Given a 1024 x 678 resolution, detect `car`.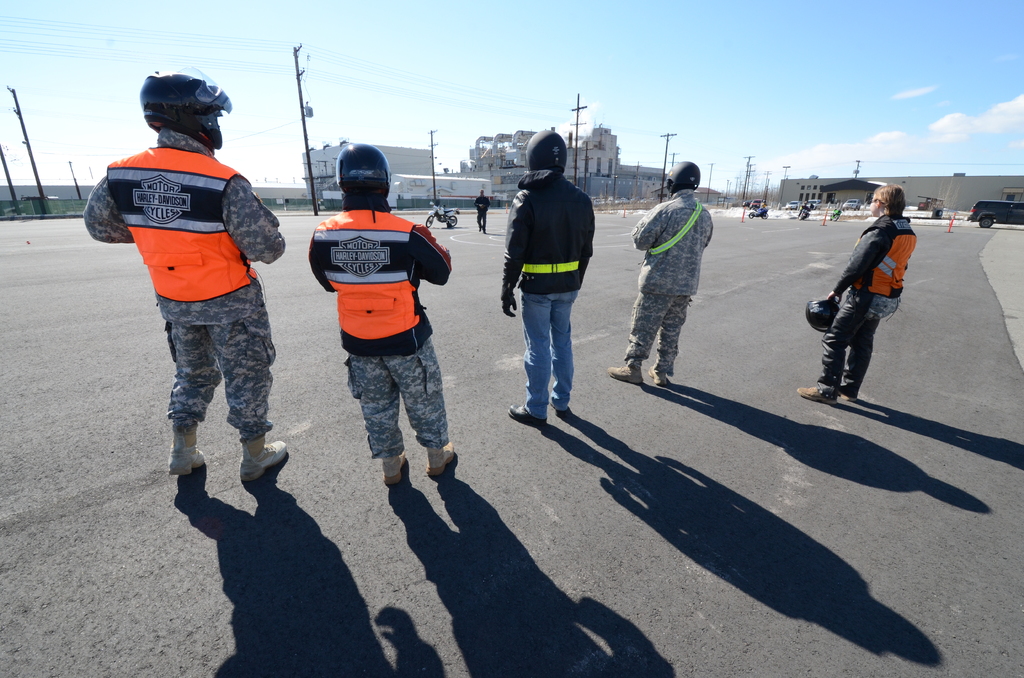
Rect(810, 201, 818, 205).
